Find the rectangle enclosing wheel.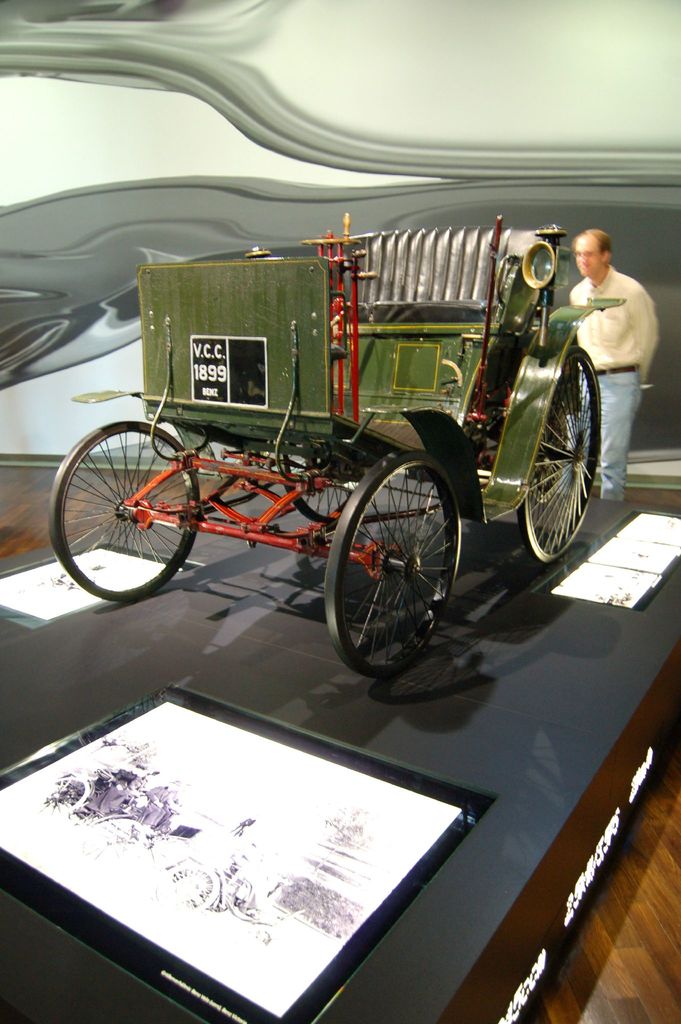
detection(324, 451, 457, 678).
